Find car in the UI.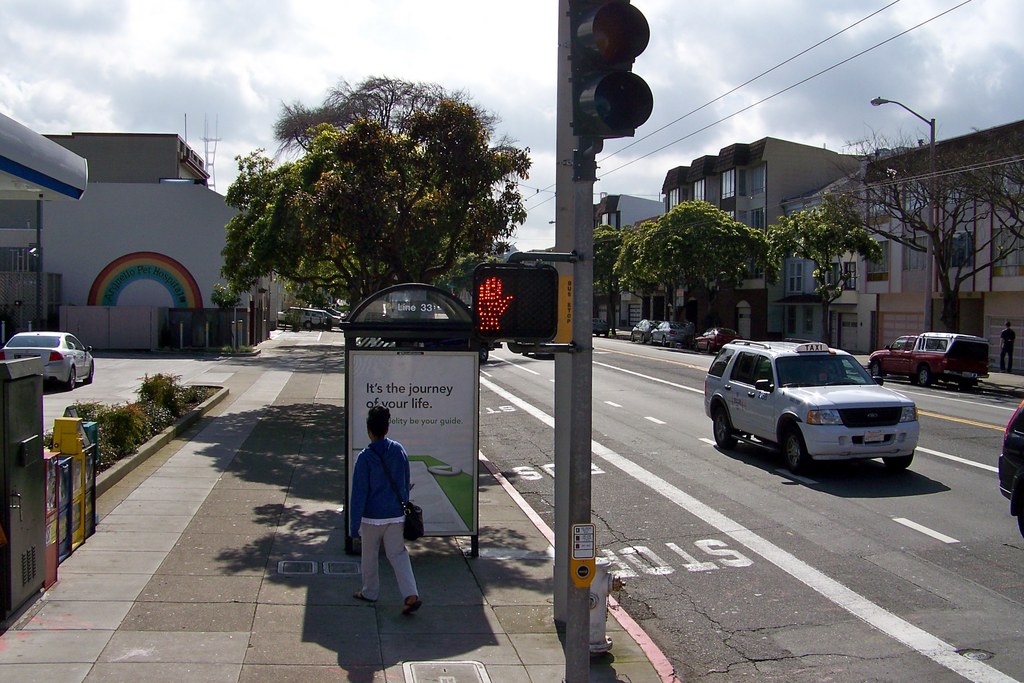
UI element at (x1=1, y1=330, x2=99, y2=390).
